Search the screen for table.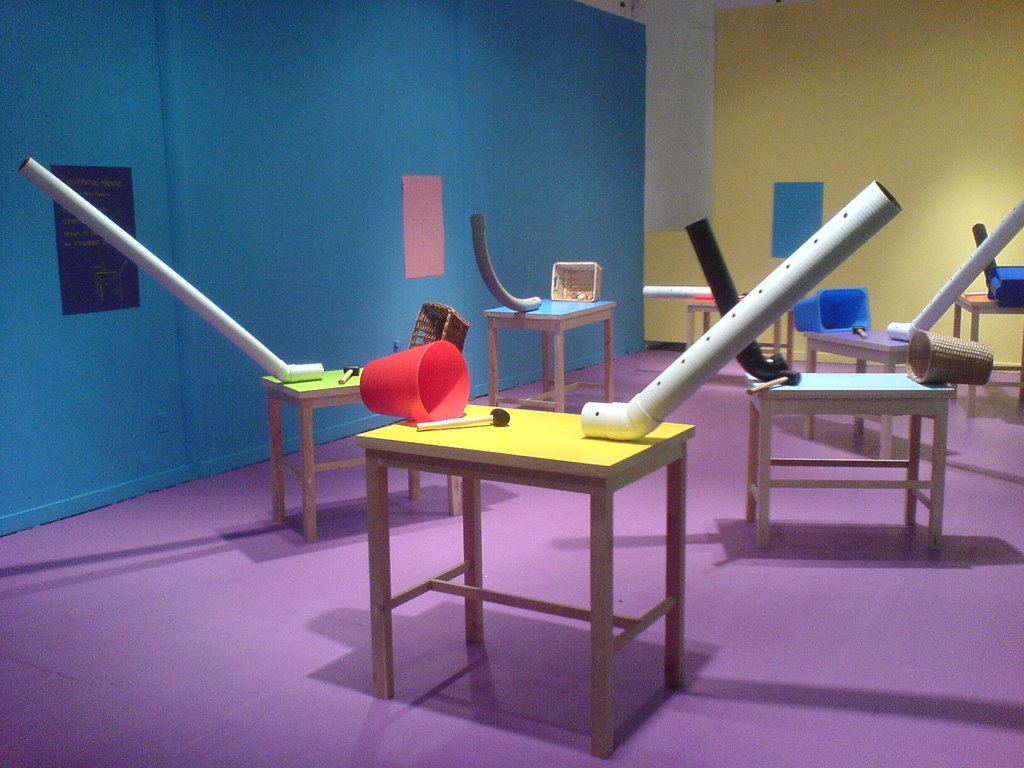
Found at <bbox>953, 288, 1023, 417</bbox>.
